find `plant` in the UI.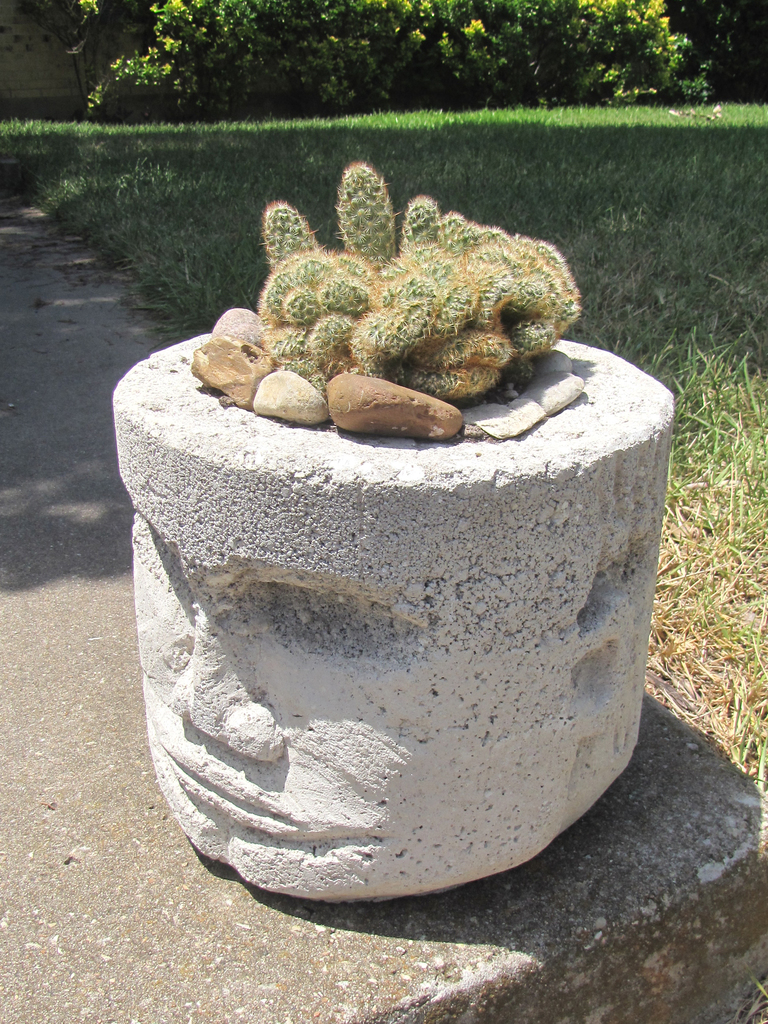
UI element at region(255, 158, 589, 422).
